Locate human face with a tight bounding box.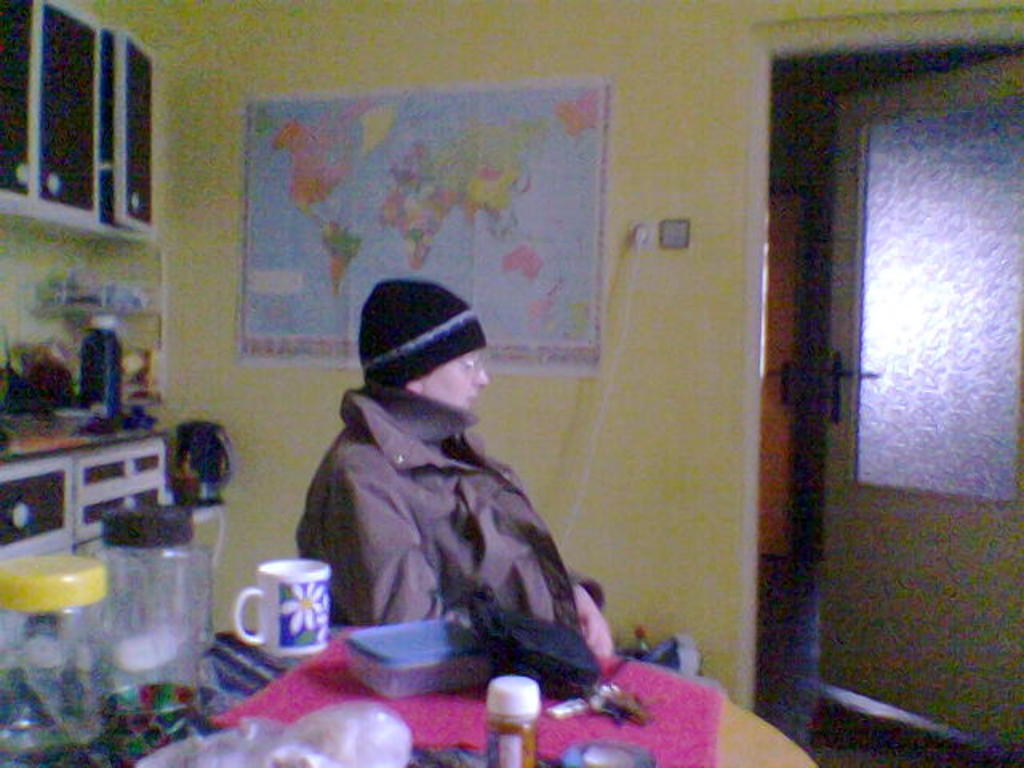
(426, 350, 490, 411).
